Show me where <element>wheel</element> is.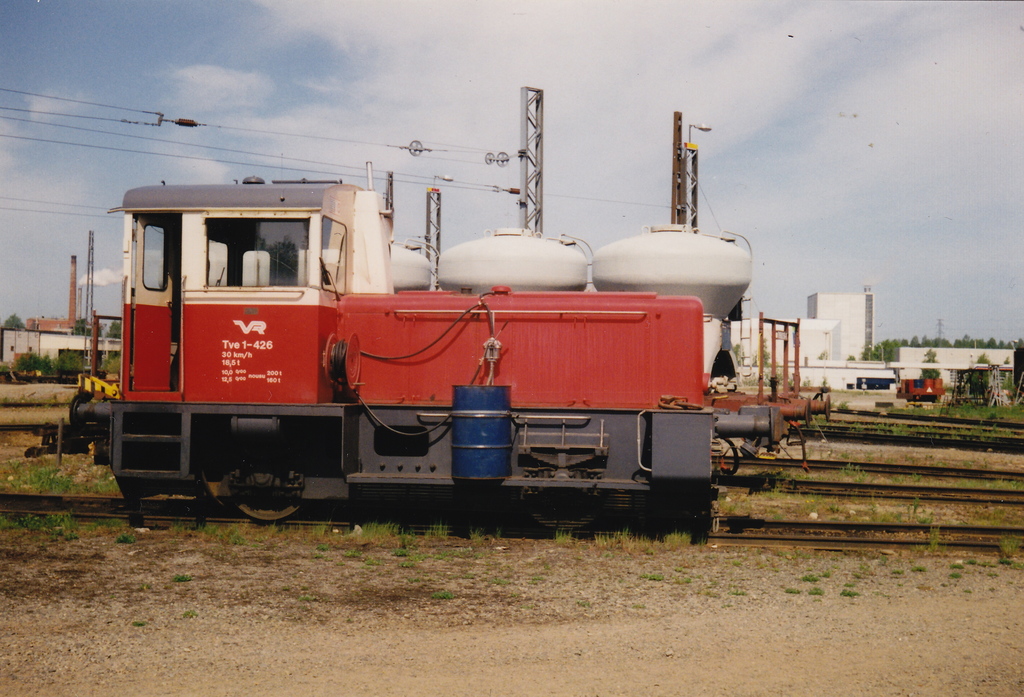
<element>wheel</element> is at 230/443/305/518.
